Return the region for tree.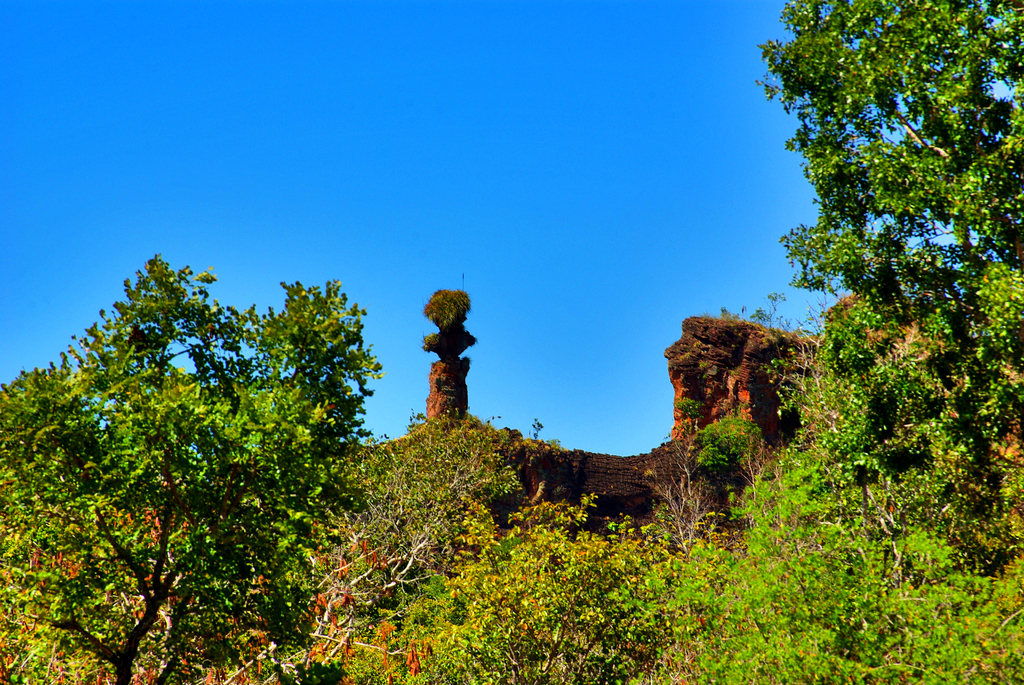
753/0/1023/576.
